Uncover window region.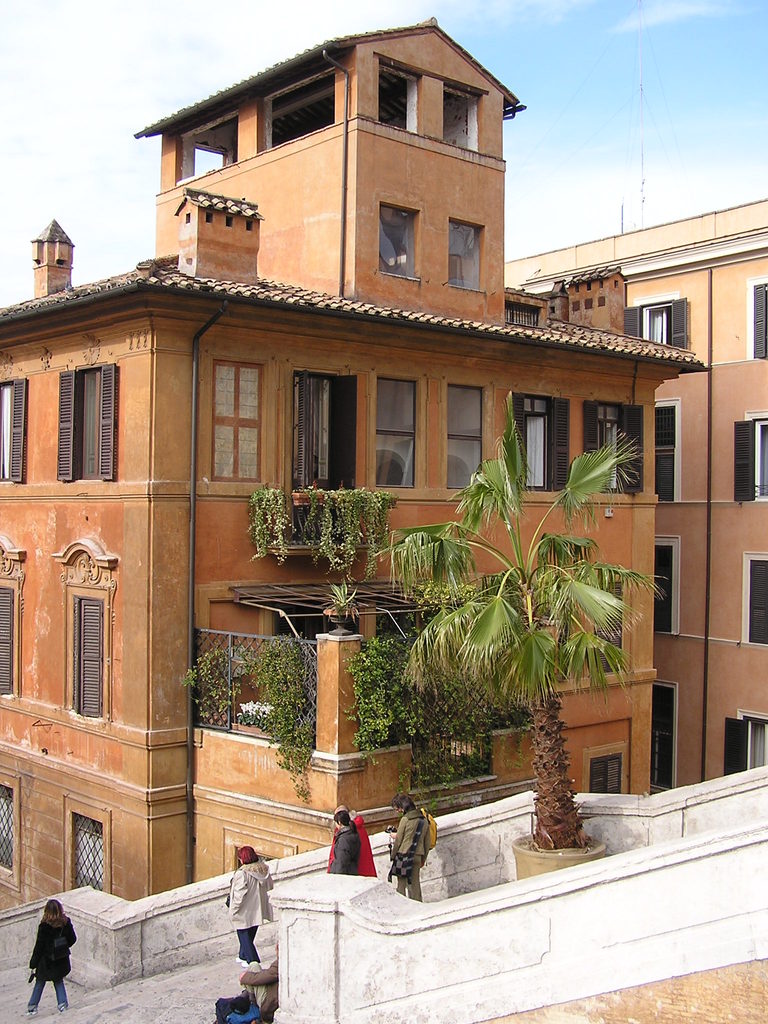
Uncovered: <bbox>576, 393, 648, 496</bbox>.
